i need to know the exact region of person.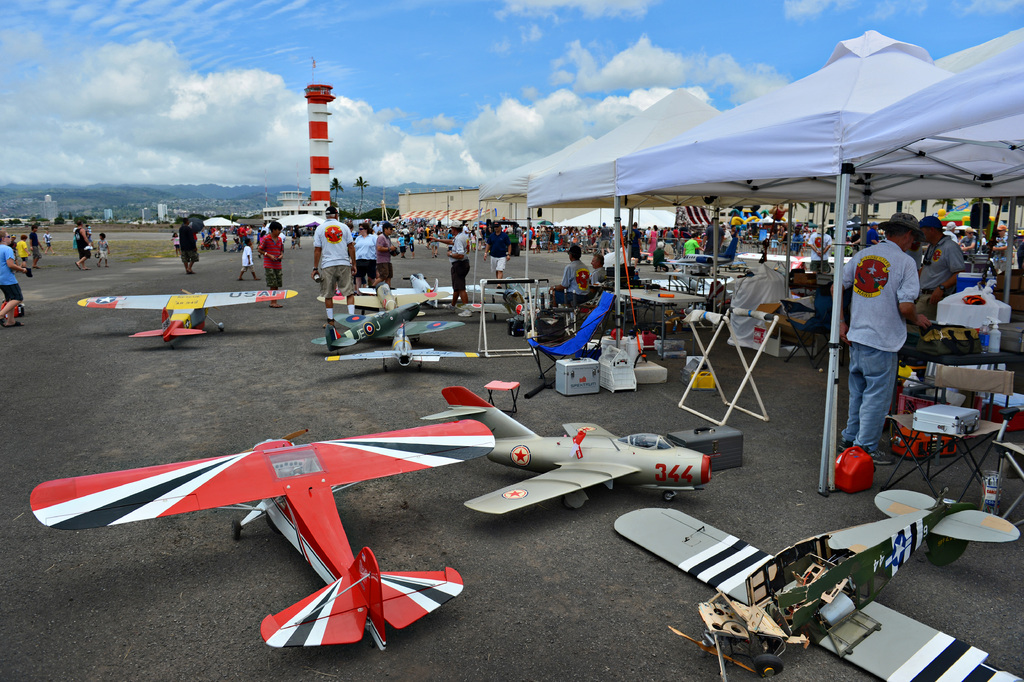
Region: {"x1": 866, "y1": 221, "x2": 879, "y2": 244}.
